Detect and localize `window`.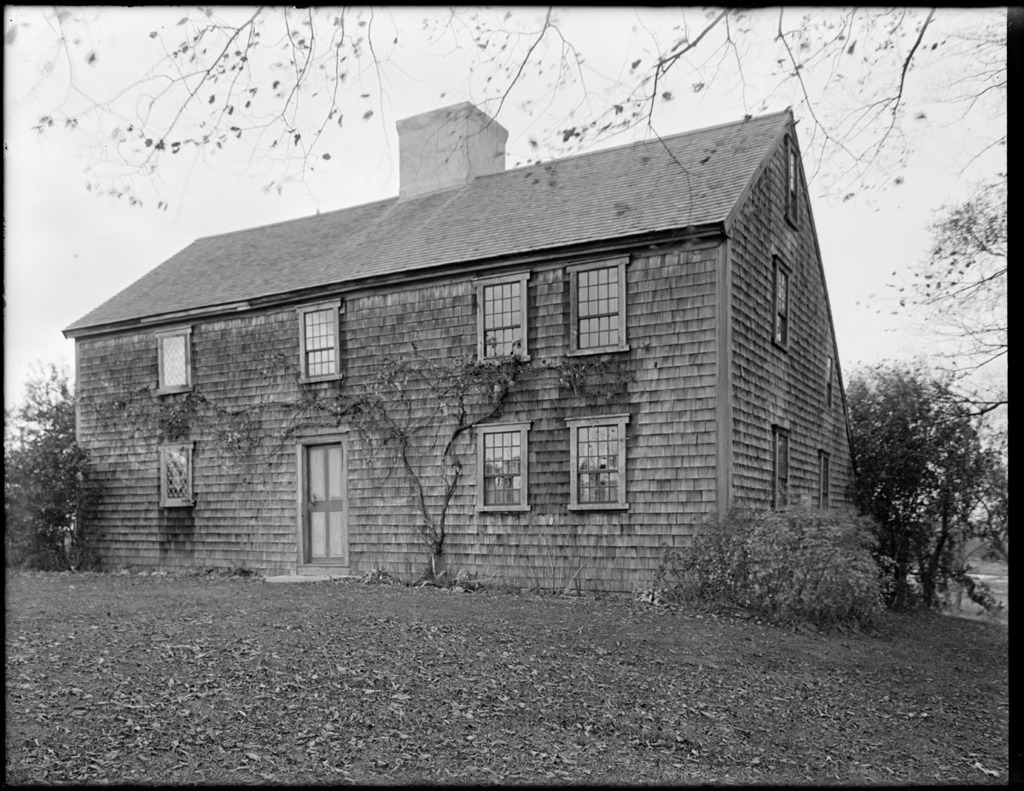
Localized at bbox=[575, 255, 631, 349].
